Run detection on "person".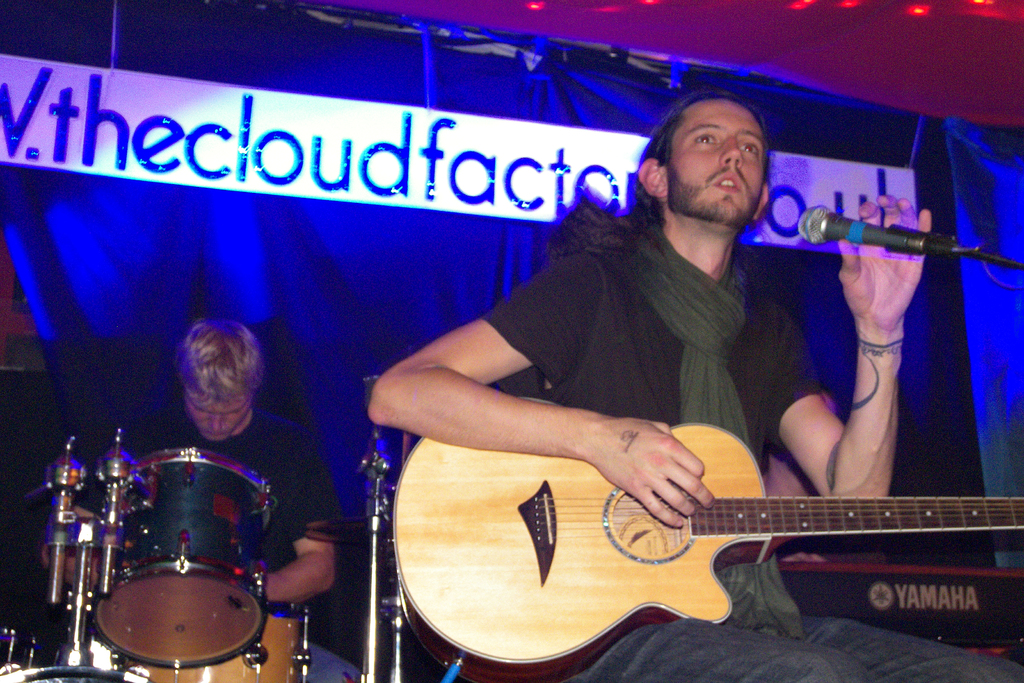
Result: rect(170, 309, 346, 675).
